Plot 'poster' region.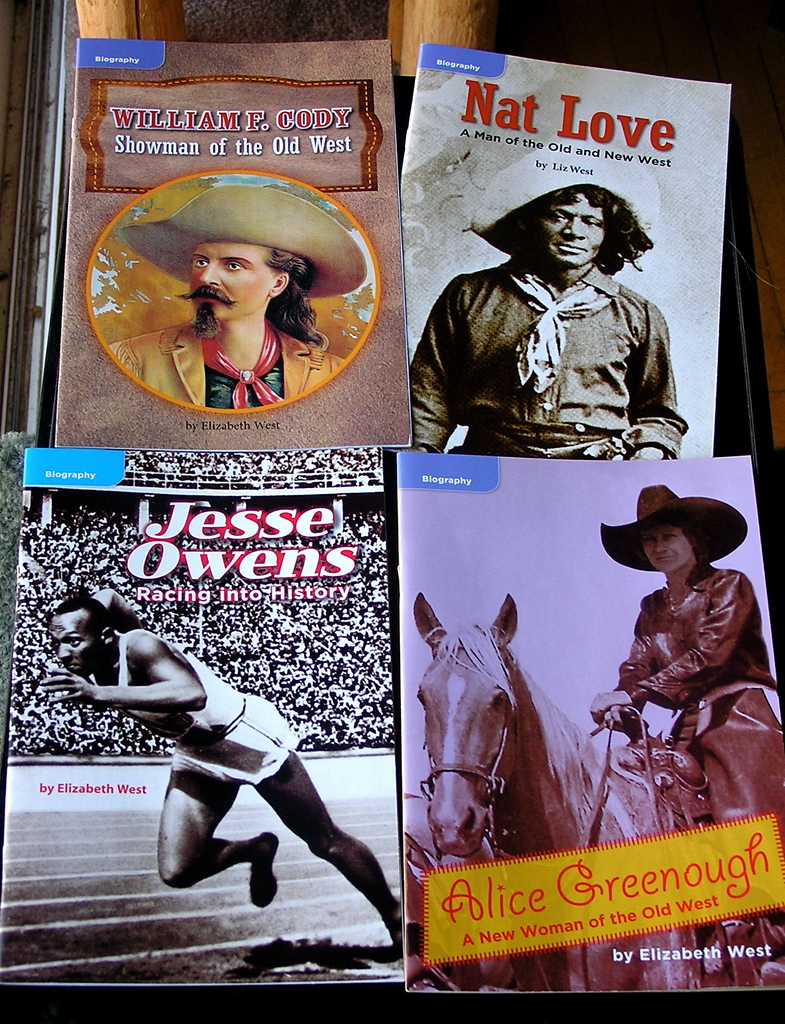
Plotted at 0 447 407 988.
